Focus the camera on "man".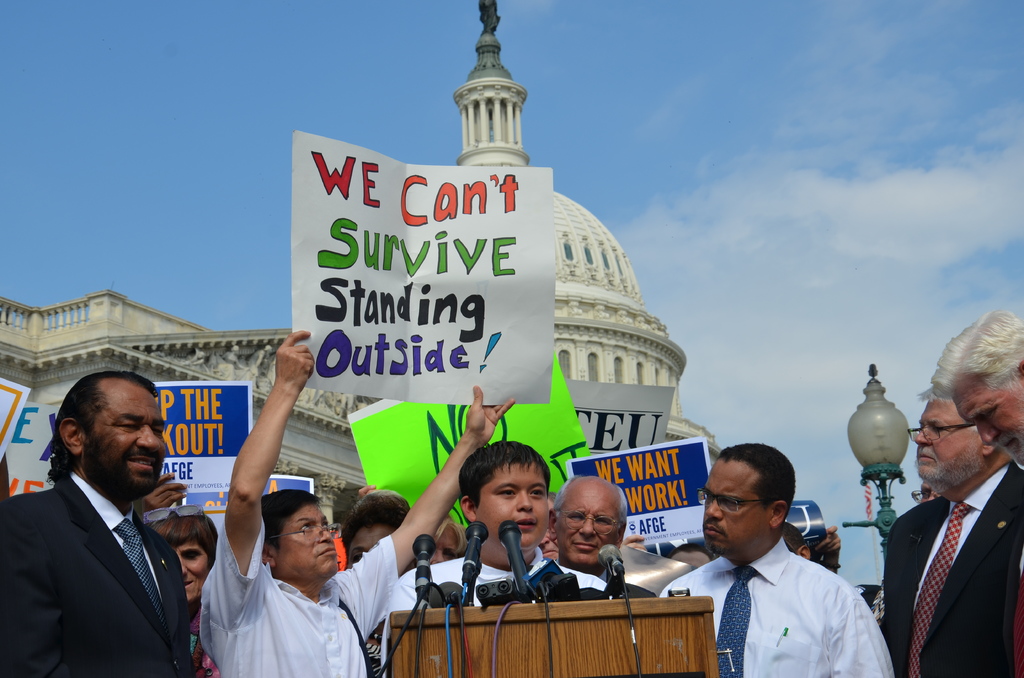
Focus region: <bbox>202, 331, 517, 677</bbox>.
